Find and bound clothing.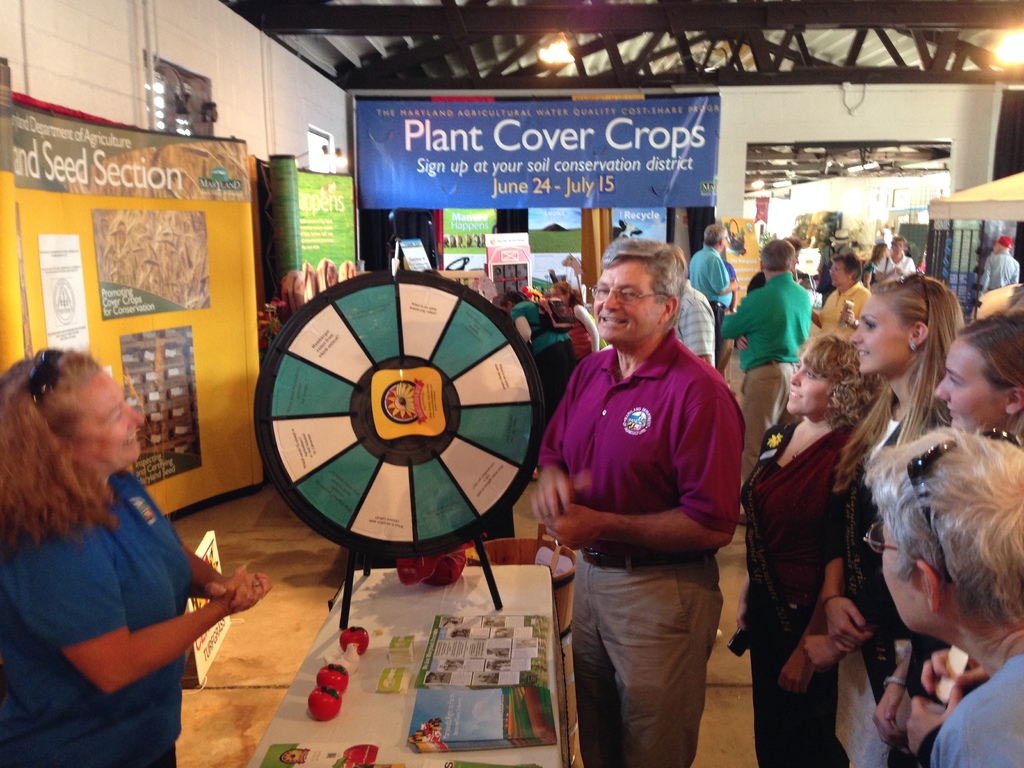
Bound: <region>0, 471, 198, 767</region>.
